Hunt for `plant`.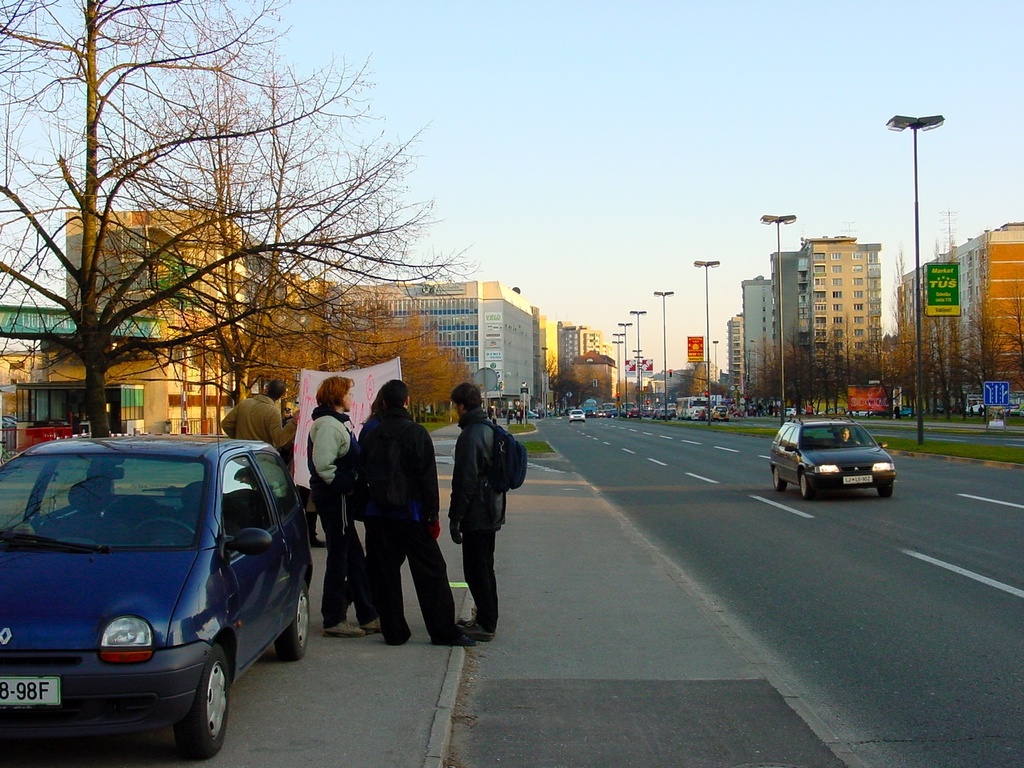
Hunted down at bbox=[617, 403, 790, 447].
